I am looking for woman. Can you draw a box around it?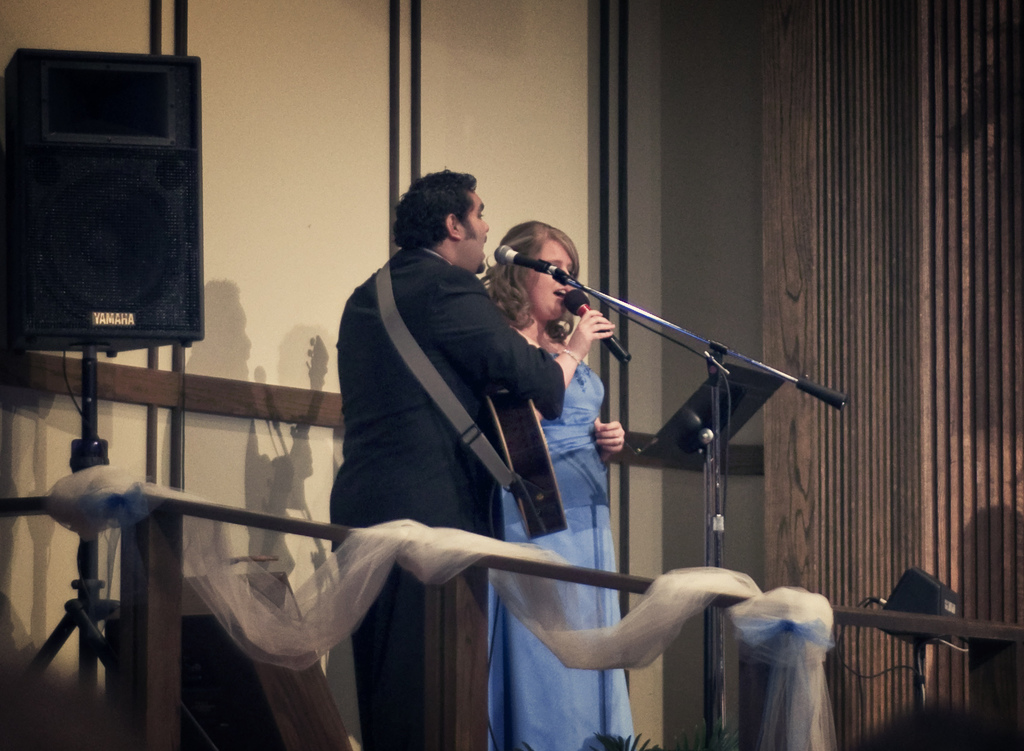
Sure, the bounding box is {"x1": 477, "y1": 219, "x2": 626, "y2": 750}.
